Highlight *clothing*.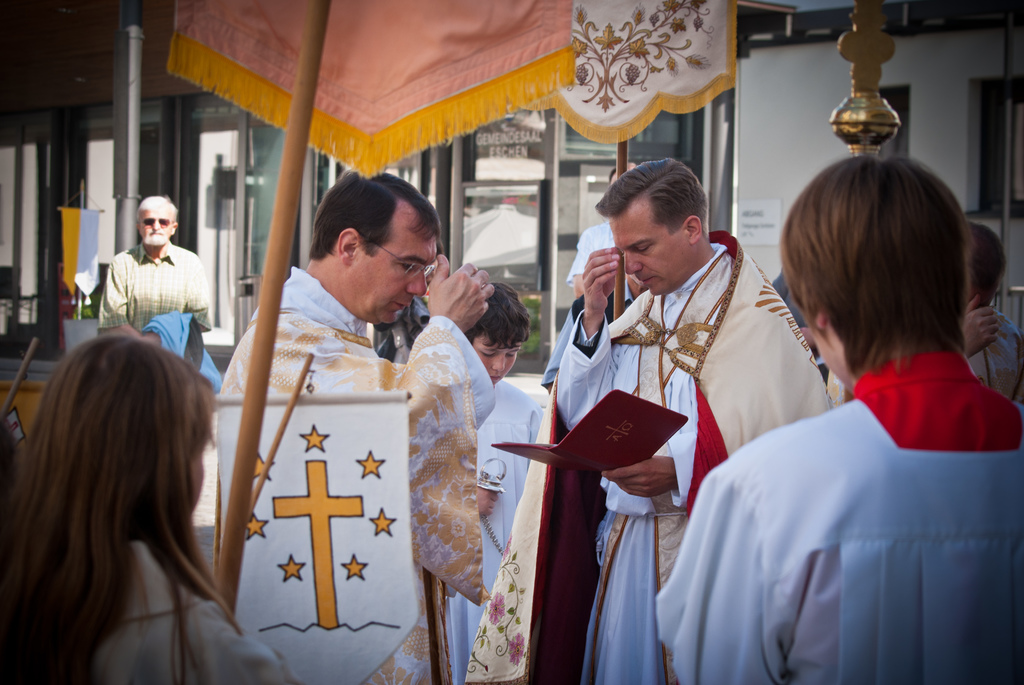
Highlighted region: {"x1": 967, "y1": 313, "x2": 1023, "y2": 408}.
